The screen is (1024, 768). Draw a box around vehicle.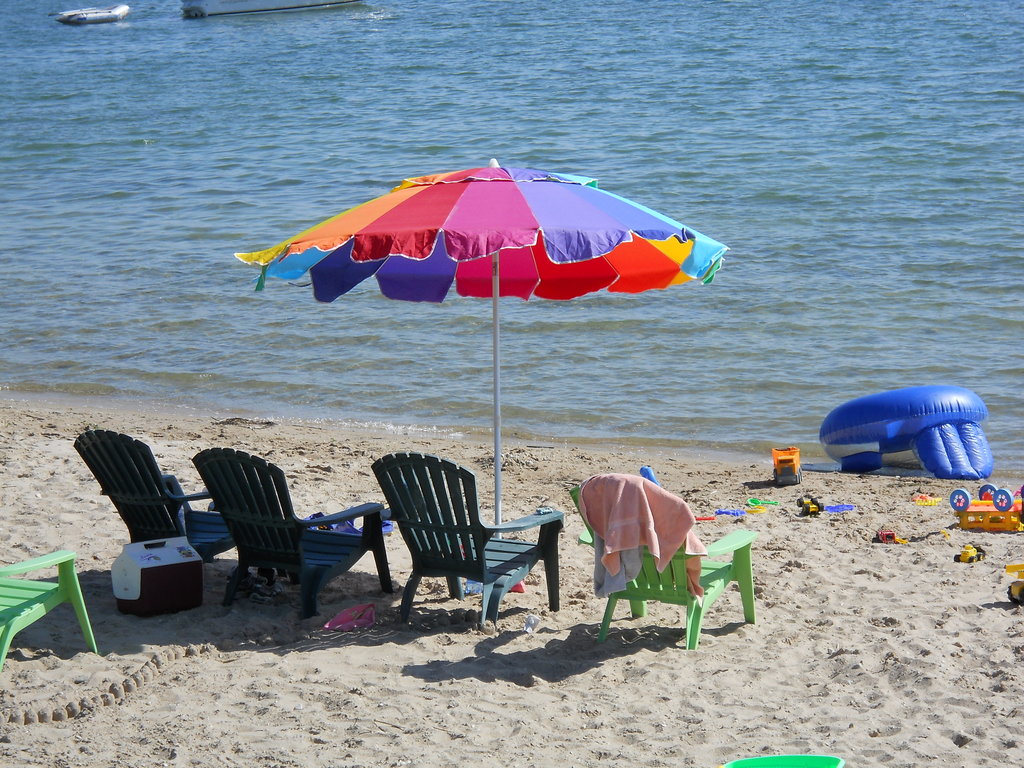
(948,486,1023,534).
